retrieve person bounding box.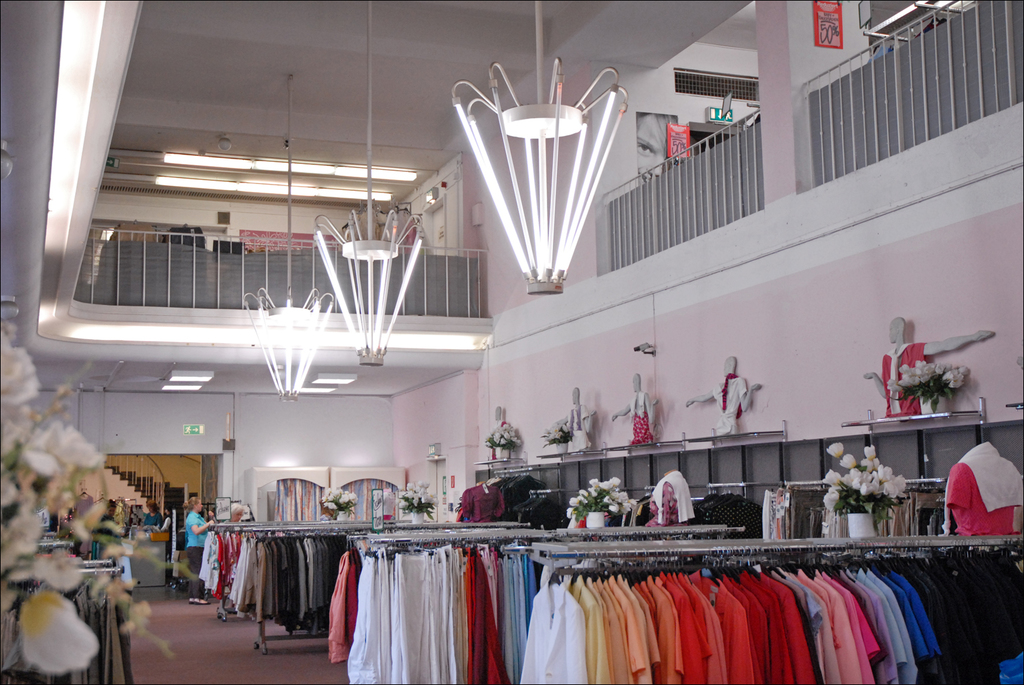
Bounding box: box=[861, 317, 997, 417].
